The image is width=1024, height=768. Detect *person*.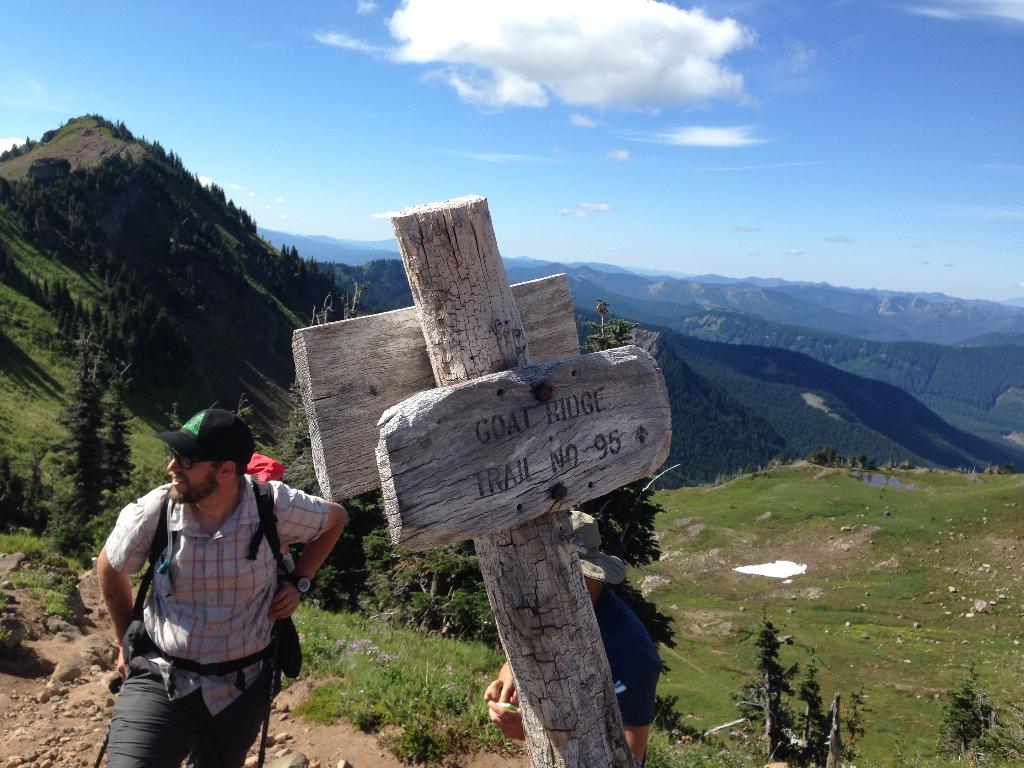
Detection: 106 406 347 767.
